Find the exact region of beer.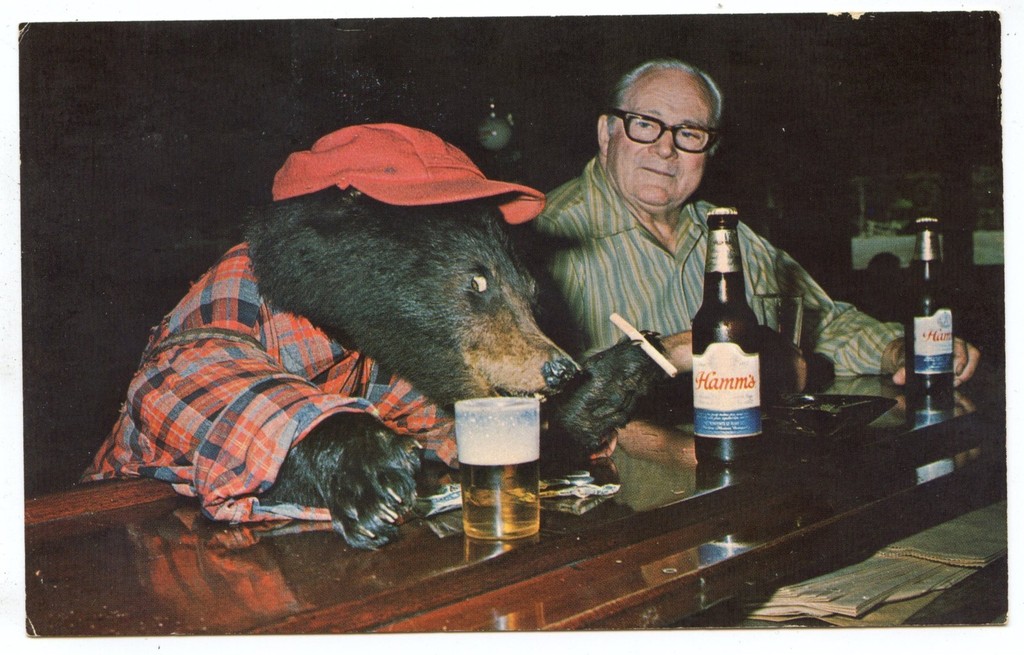
Exact region: [x1=908, y1=216, x2=959, y2=420].
